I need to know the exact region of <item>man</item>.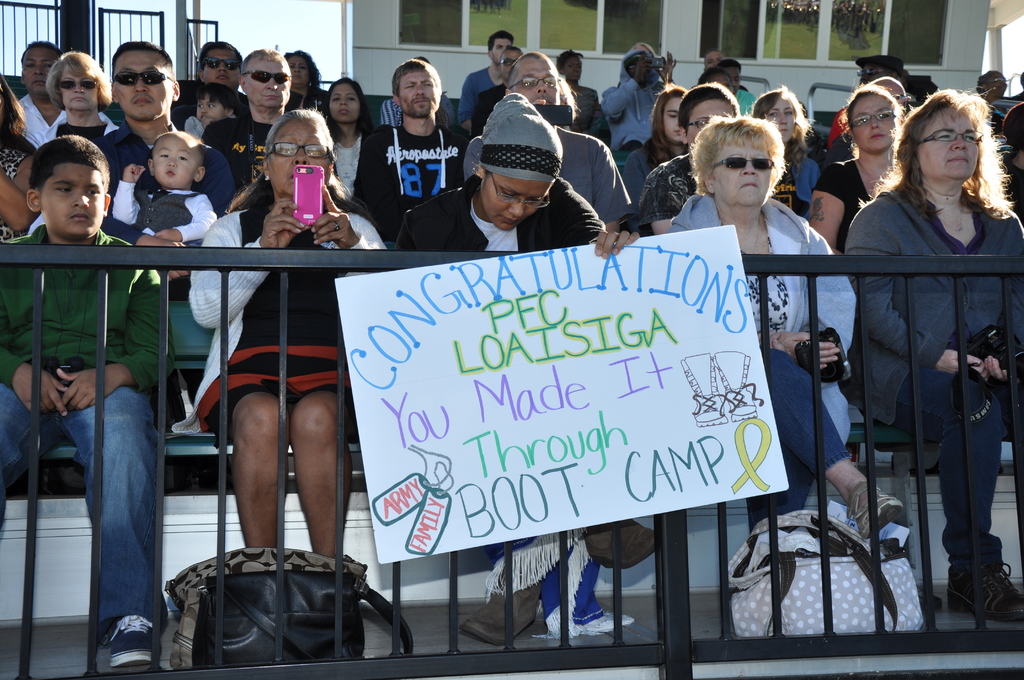
Region: {"left": 204, "top": 44, "right": 291, "bottom": 219}.
